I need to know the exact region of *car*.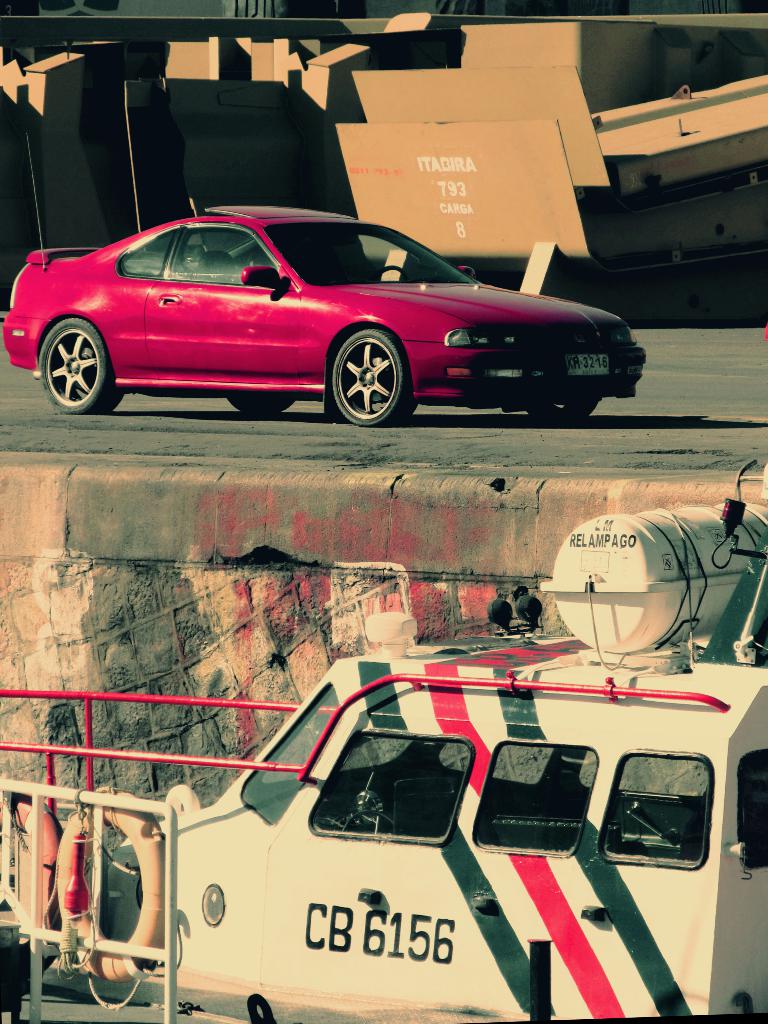
Region: bbox=(2, 132, 648, 427).
